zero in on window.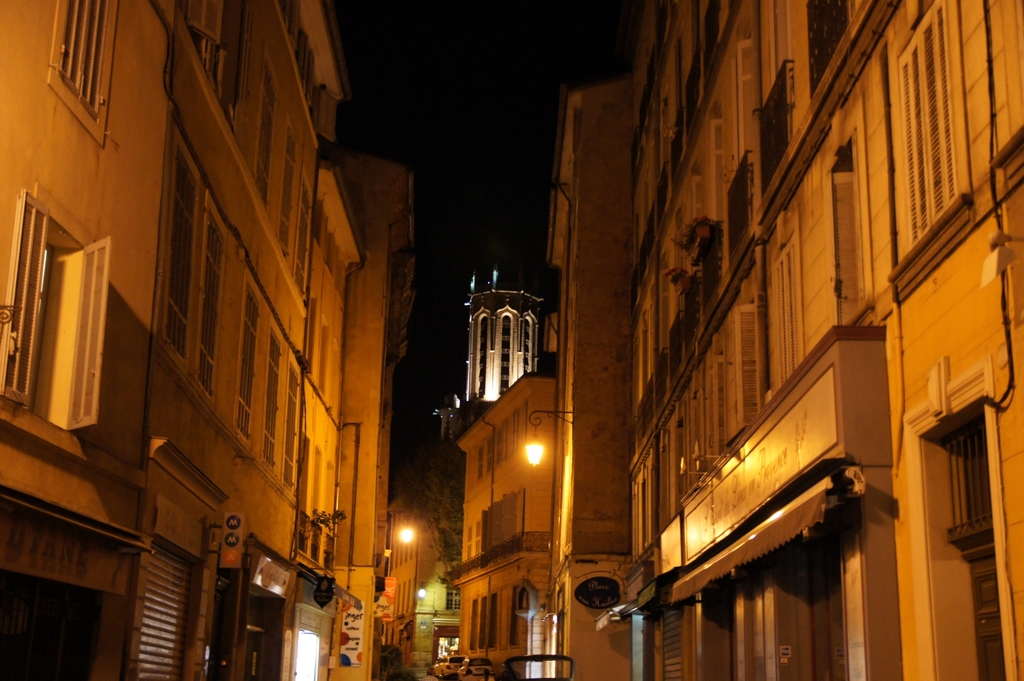
Zeroed in: [x1=765, y1=225, x2=803, y2=397].
